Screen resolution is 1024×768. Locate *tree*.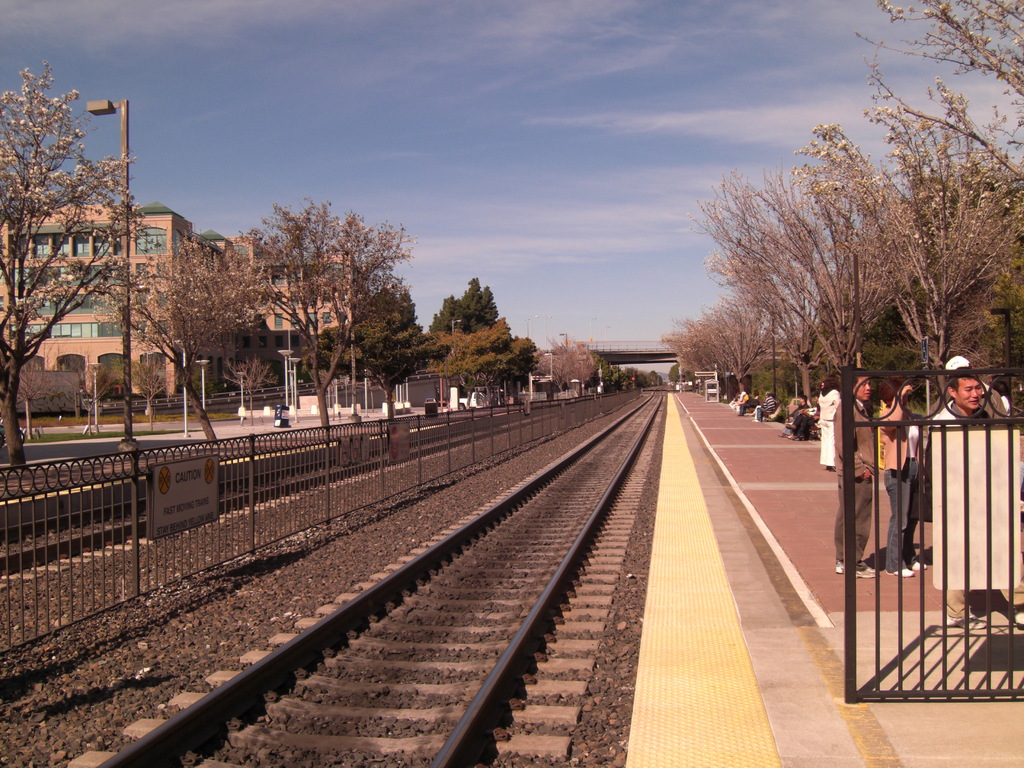
region(0, 63, 168, 477).
